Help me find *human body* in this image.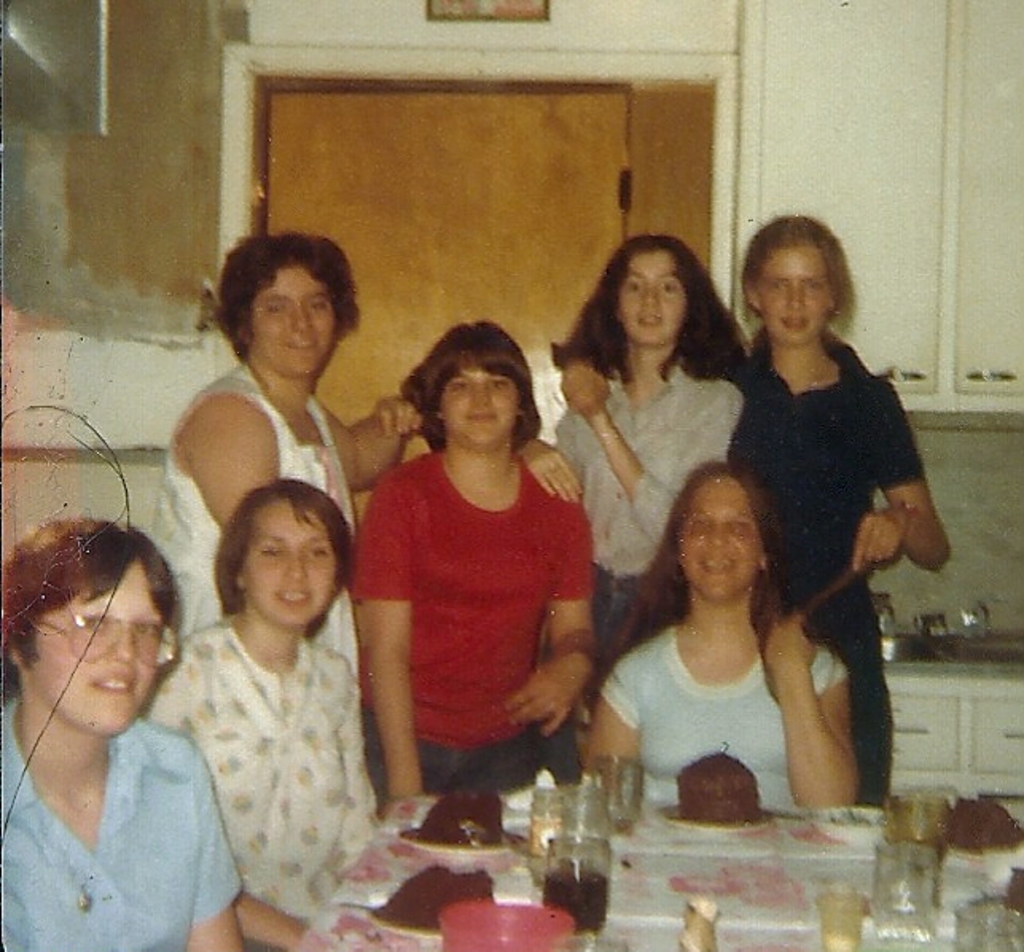
Found it: box(589, 465, 873, 817).
